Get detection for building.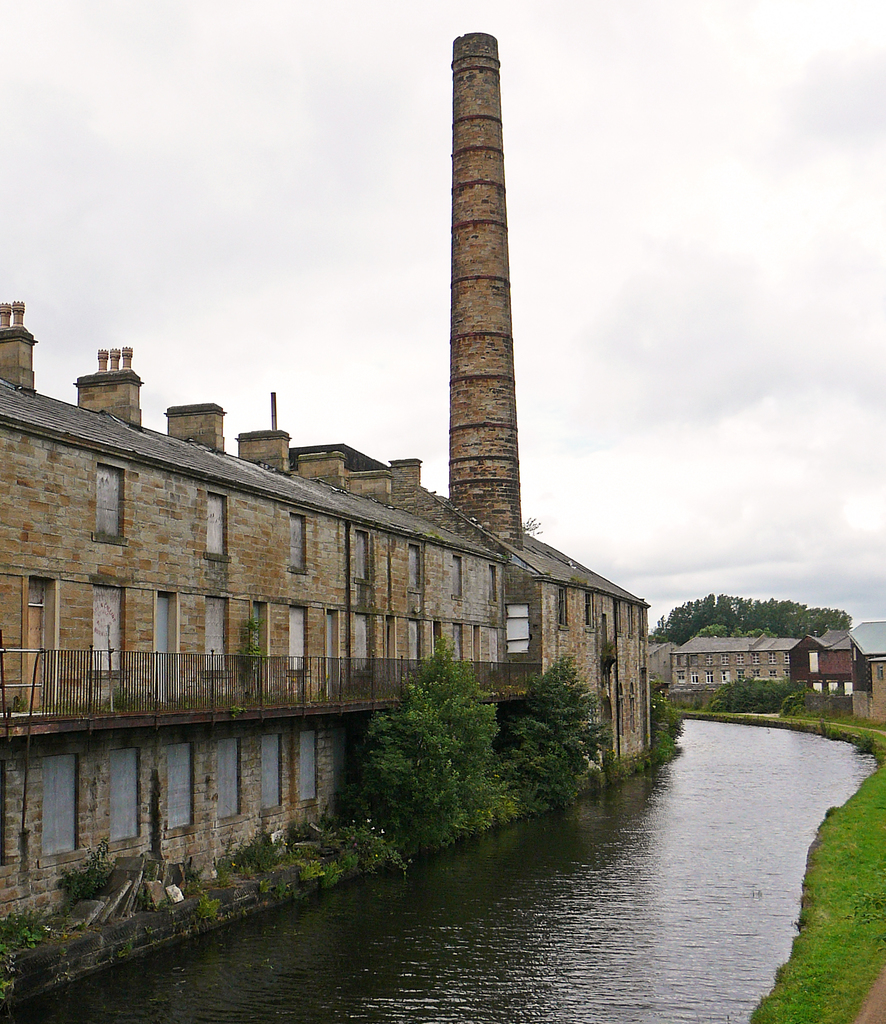
Detection: locate(671, 632, 801, 687).
